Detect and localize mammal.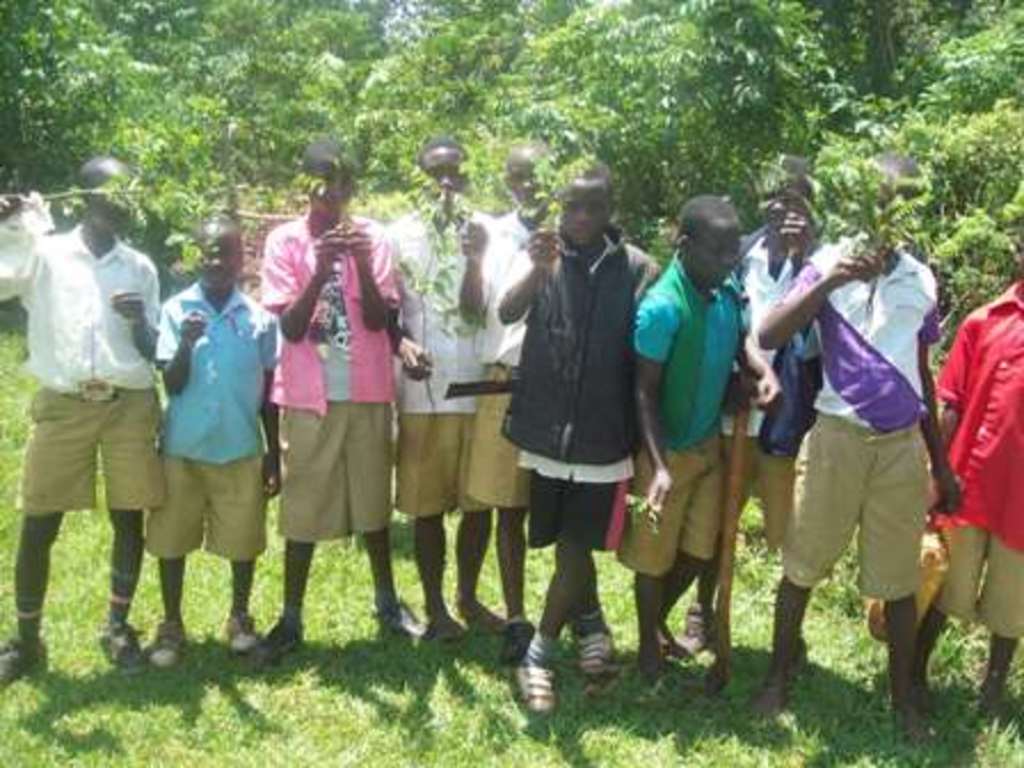
Localized at 754/149/962/750.
